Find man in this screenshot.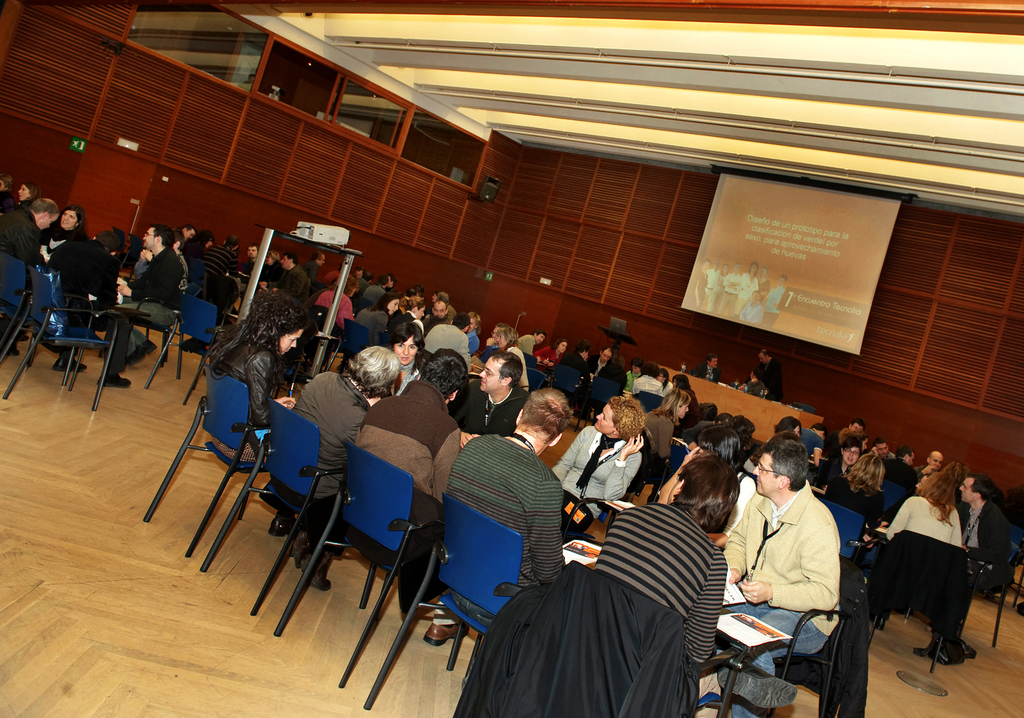
The bounding box for man is Rect(763, 276, 794, 329).
